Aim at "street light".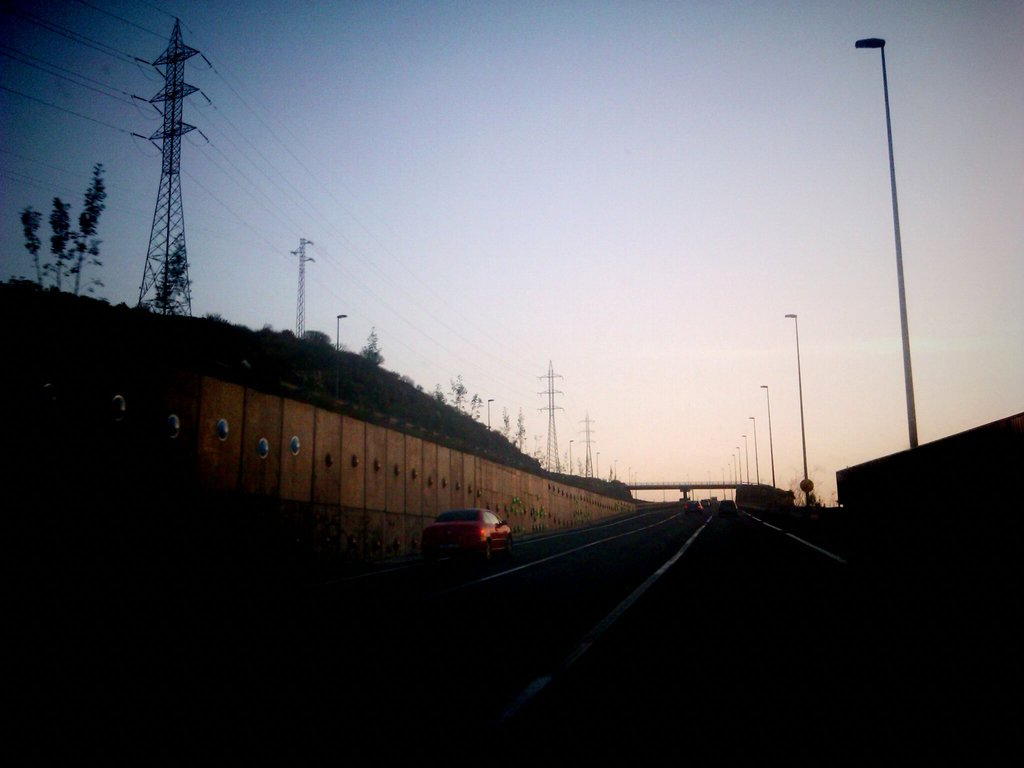
Aimed at 732:452:740:485.
